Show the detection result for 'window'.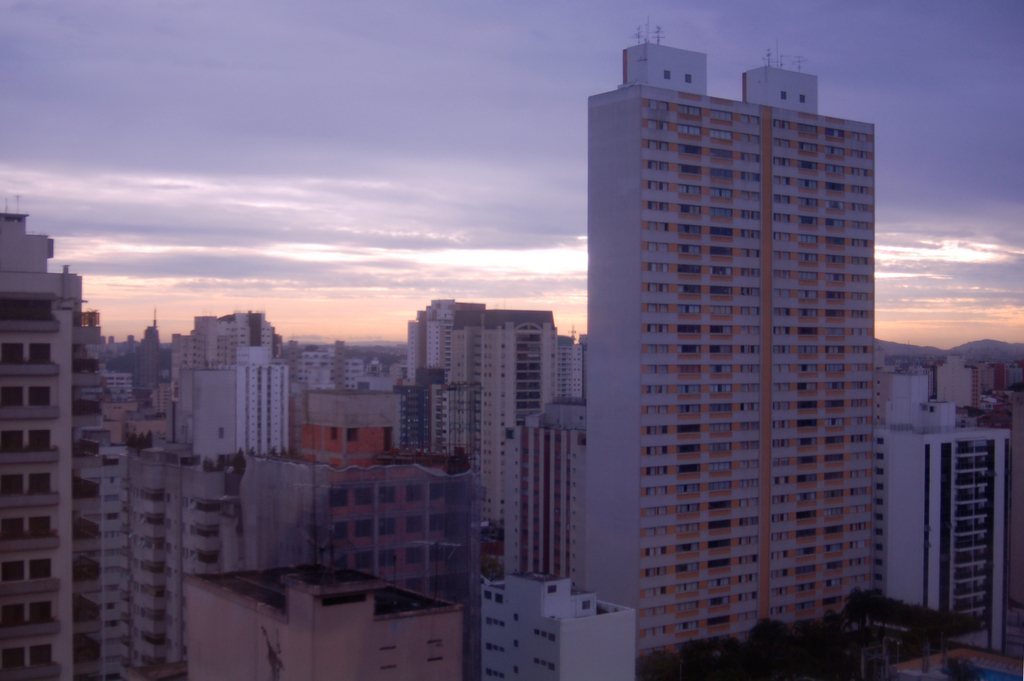
[766, 510, 790, 526].
